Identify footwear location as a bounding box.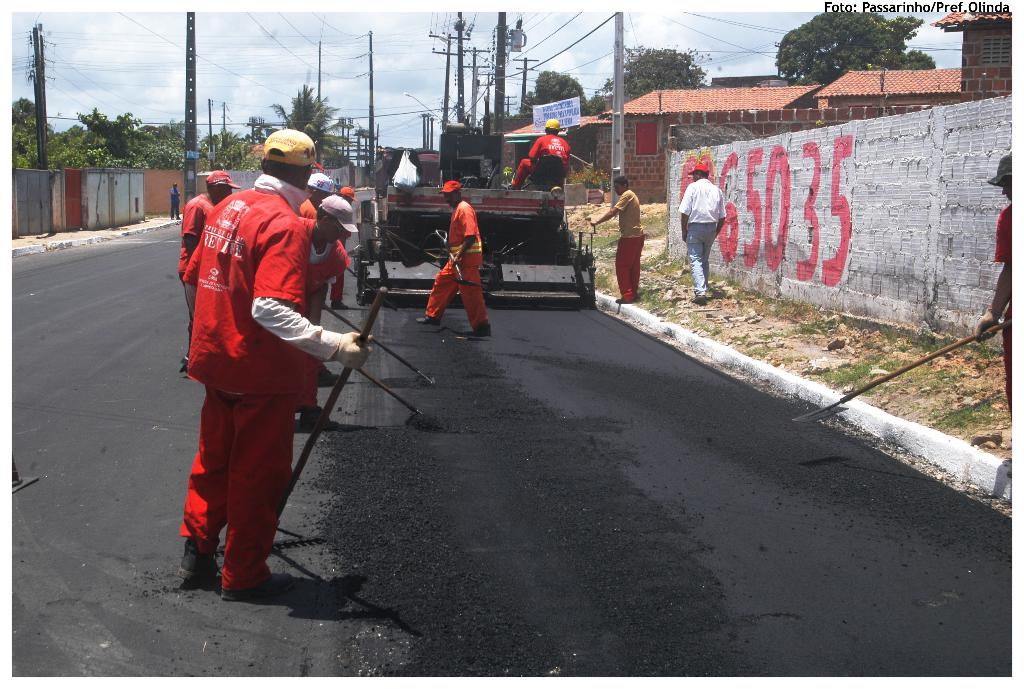
[x1=182, y1=535, x2=209, y2=578].
